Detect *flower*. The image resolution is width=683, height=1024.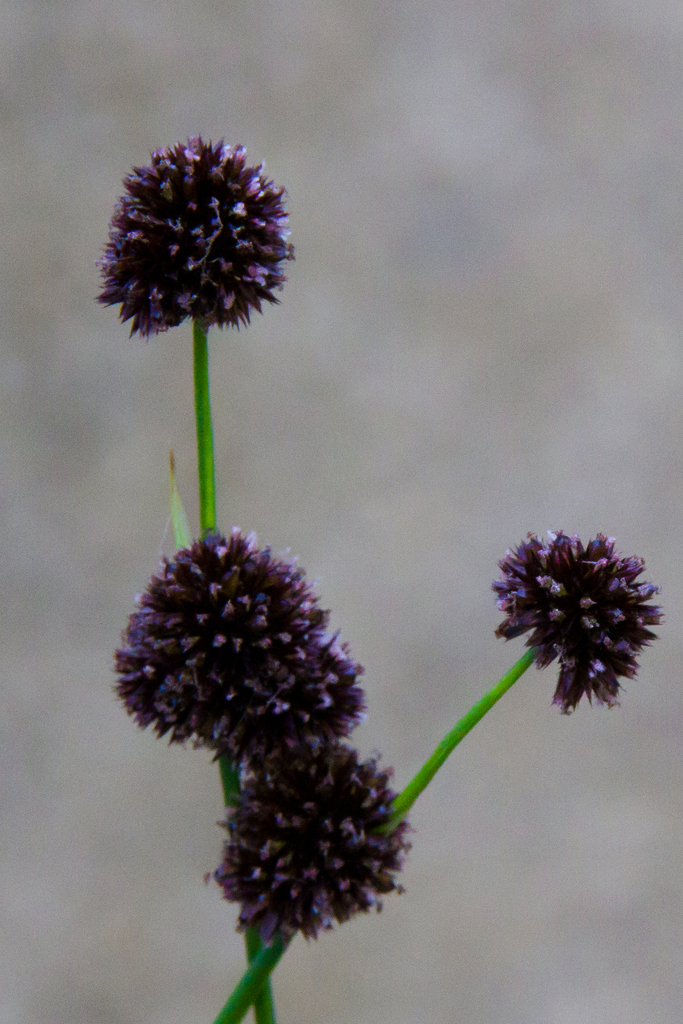
bbox(106, 532, 374, 777).
